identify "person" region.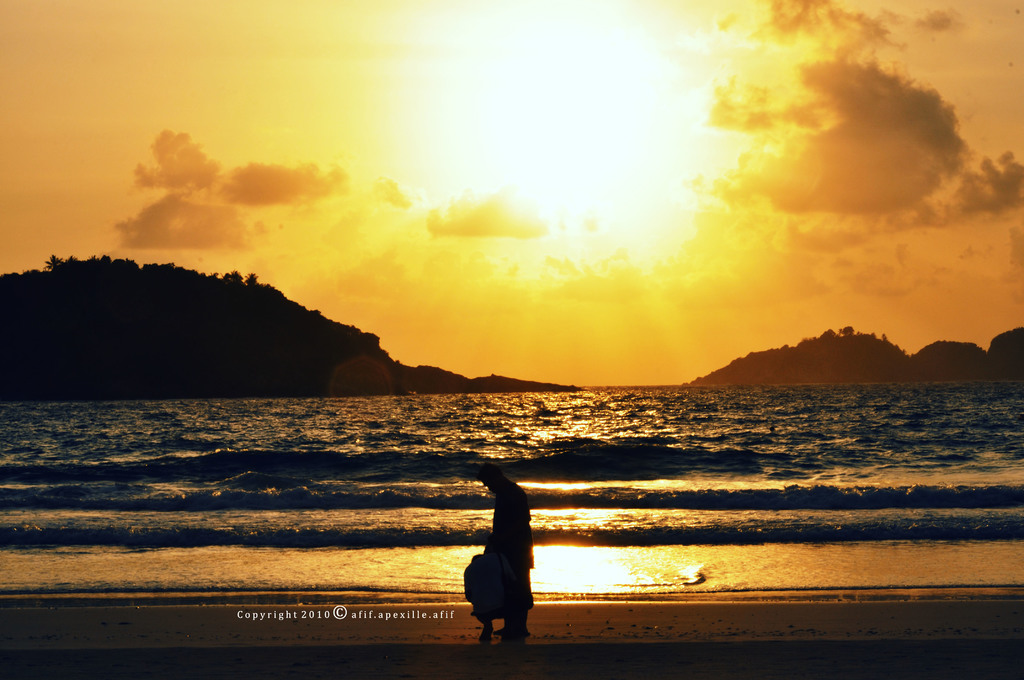
Region: [463,460,540,644].
